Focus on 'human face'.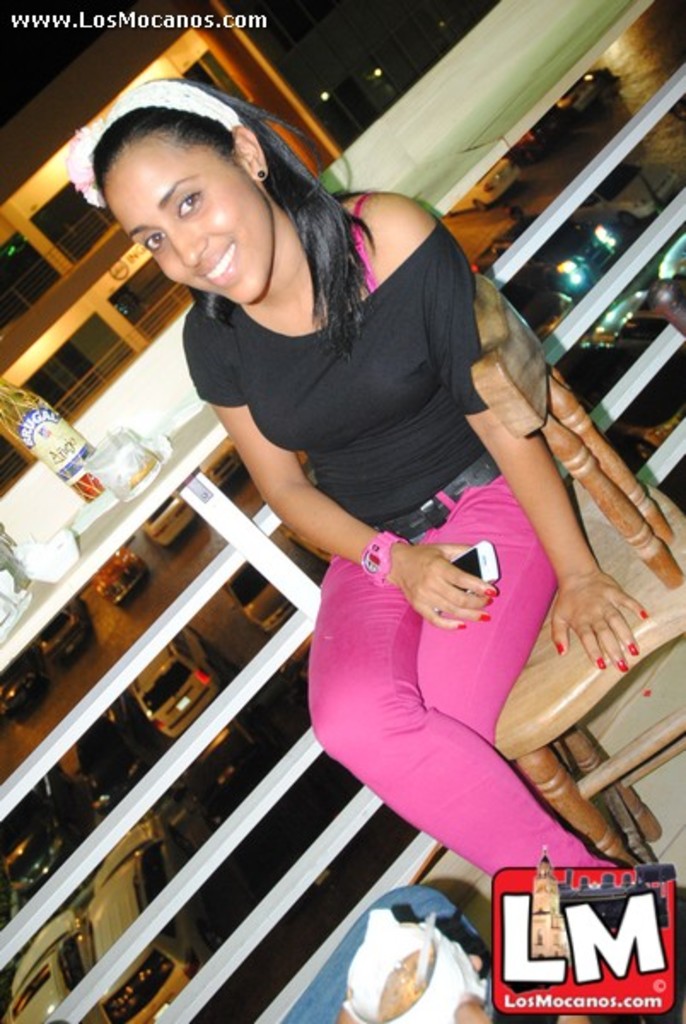
Focused at bbox(89, 123, 276, 311).
